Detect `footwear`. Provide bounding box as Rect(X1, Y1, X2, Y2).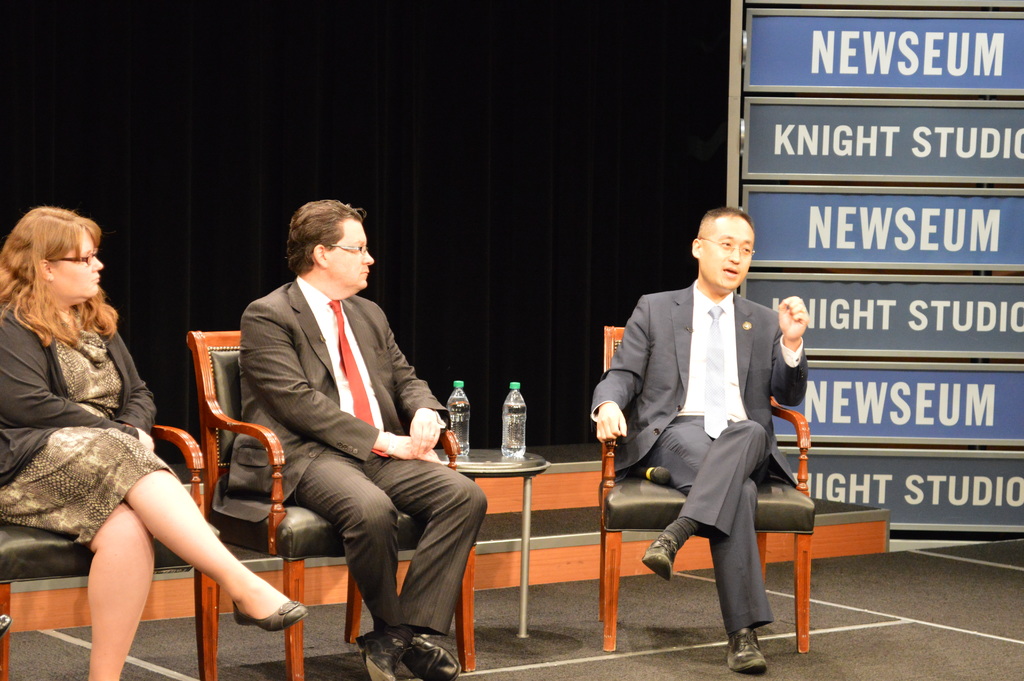
Rect(235, 594, 308, 630).
